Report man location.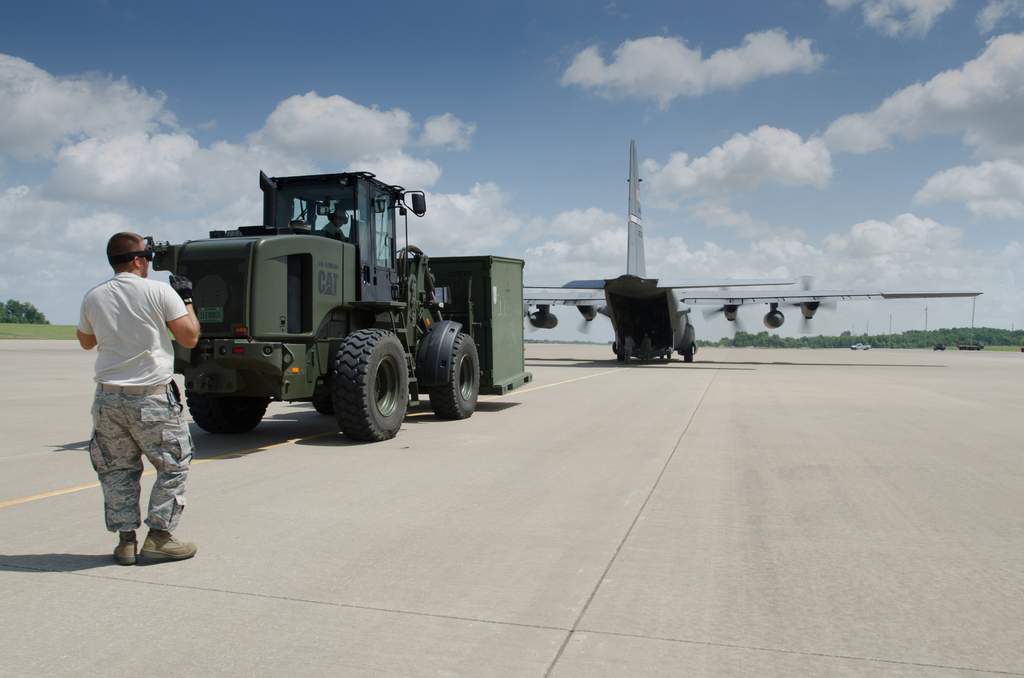
Report: [x1=321, y1=203, x2=348, y2=237].
